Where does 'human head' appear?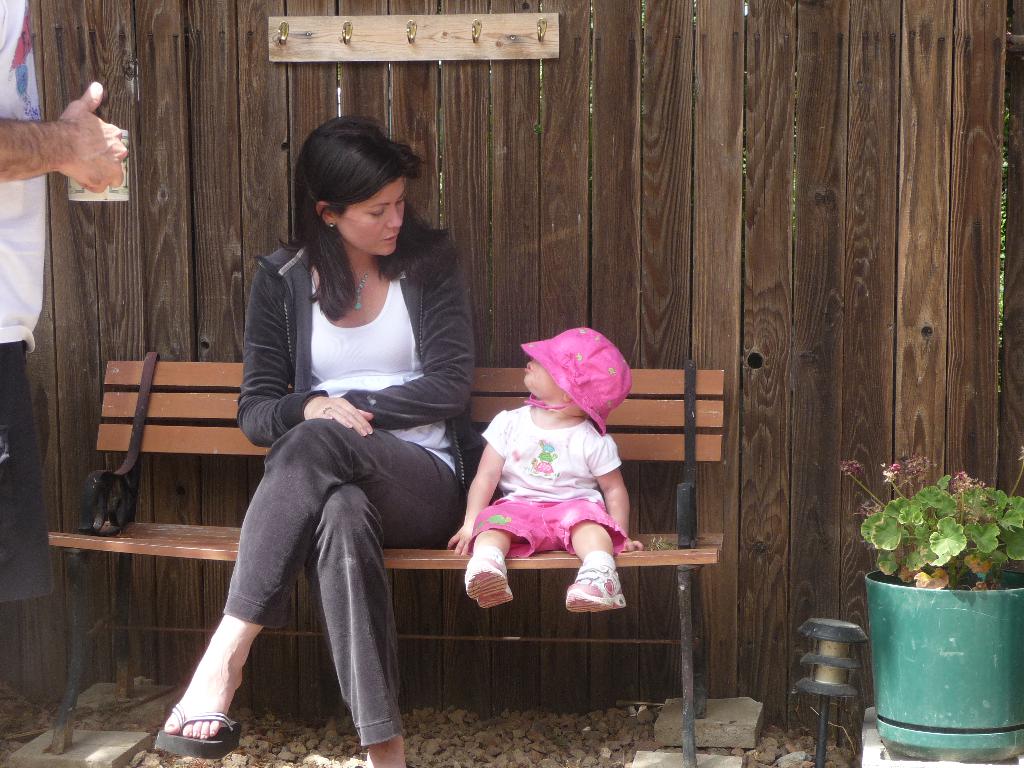
Appears at locate(273, 115, 429, 264).
